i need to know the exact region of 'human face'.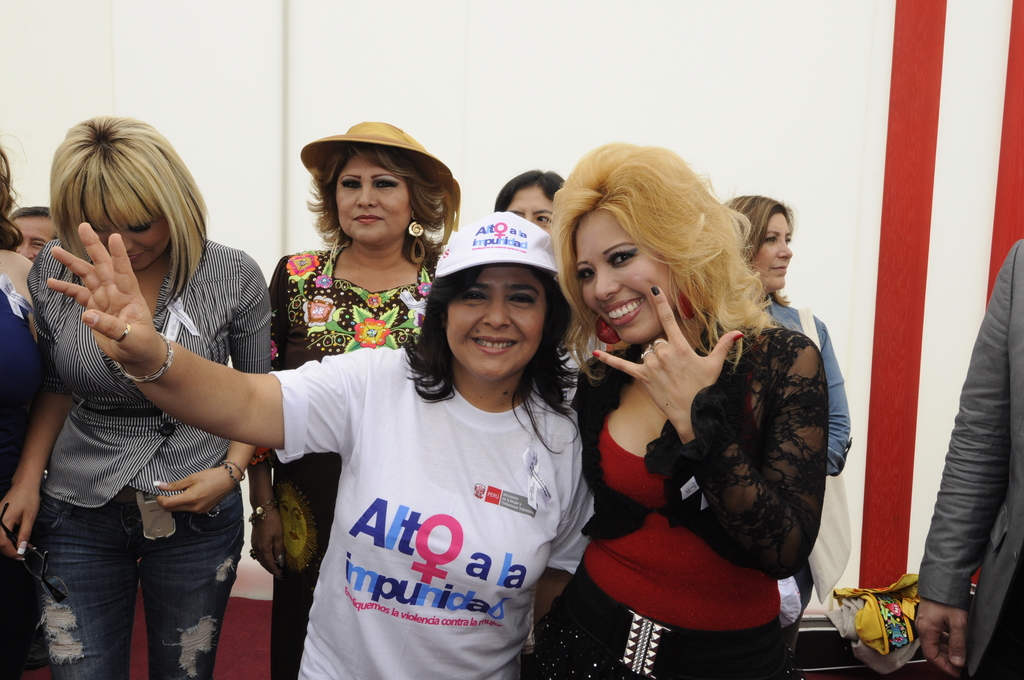
Region: x1=337 y1=155 x2=412 y2=245.
